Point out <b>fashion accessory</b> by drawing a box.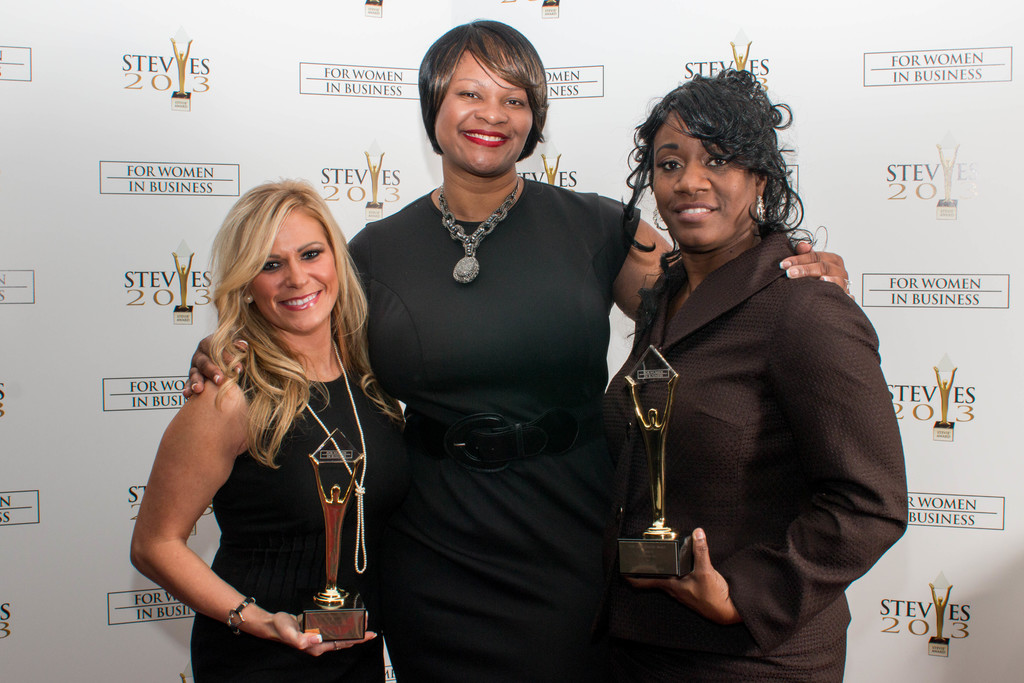
(left=298, top=334, right=370, bottom=574).
